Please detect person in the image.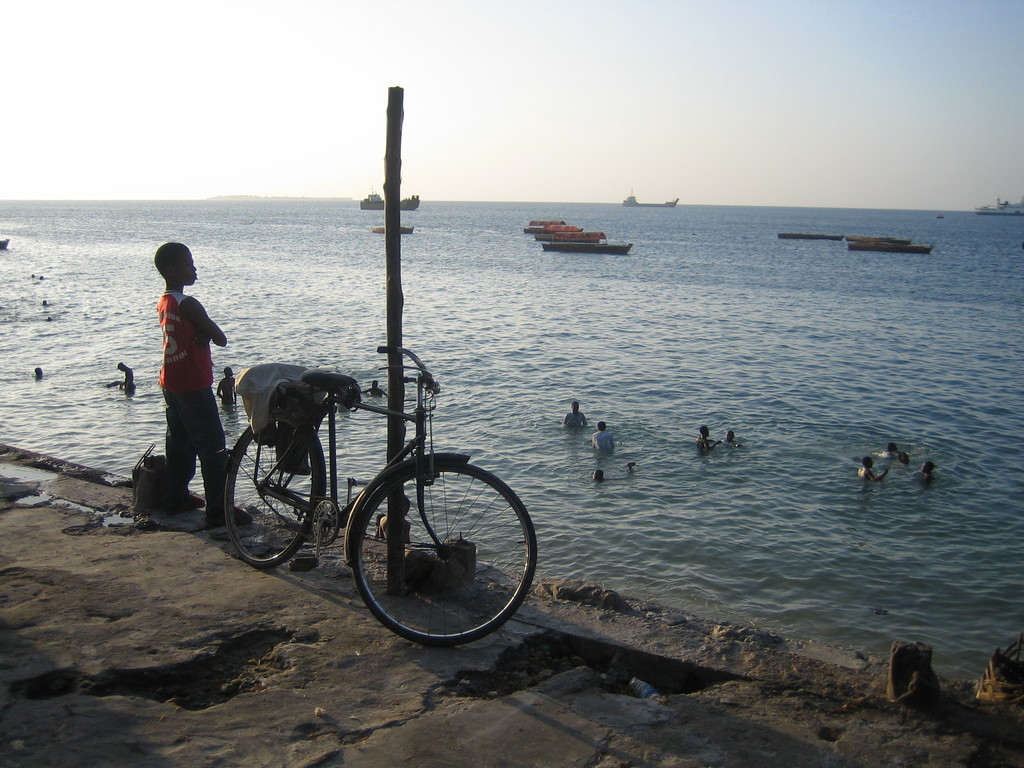
select_region(724, 431, 737, 445).
